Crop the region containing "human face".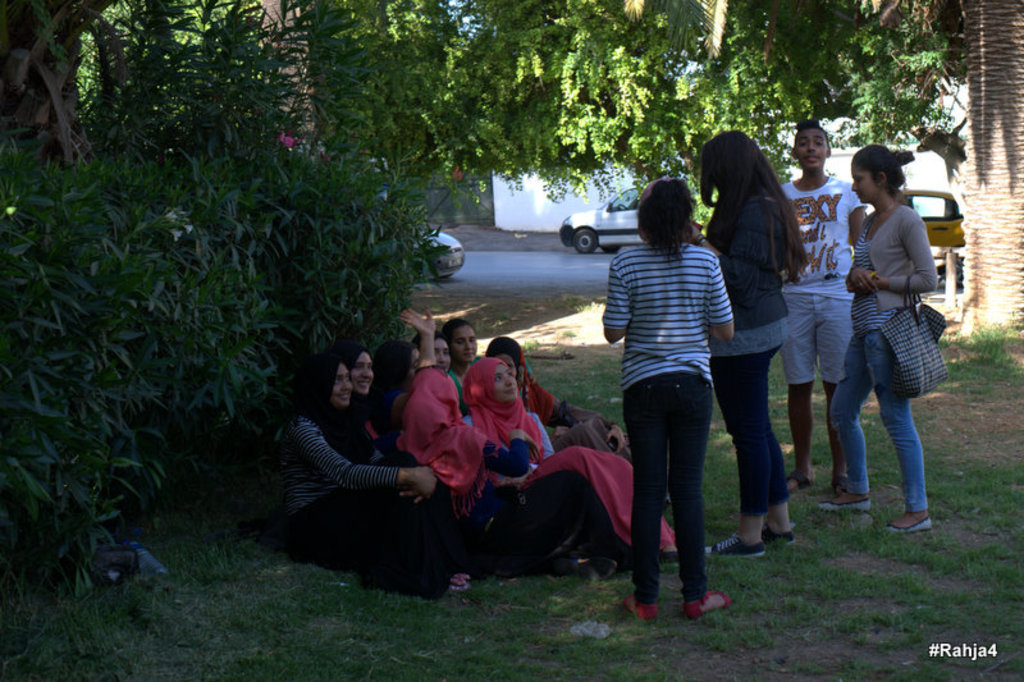
Crop region: [left=353, top=351, right=376, bottom=393].
